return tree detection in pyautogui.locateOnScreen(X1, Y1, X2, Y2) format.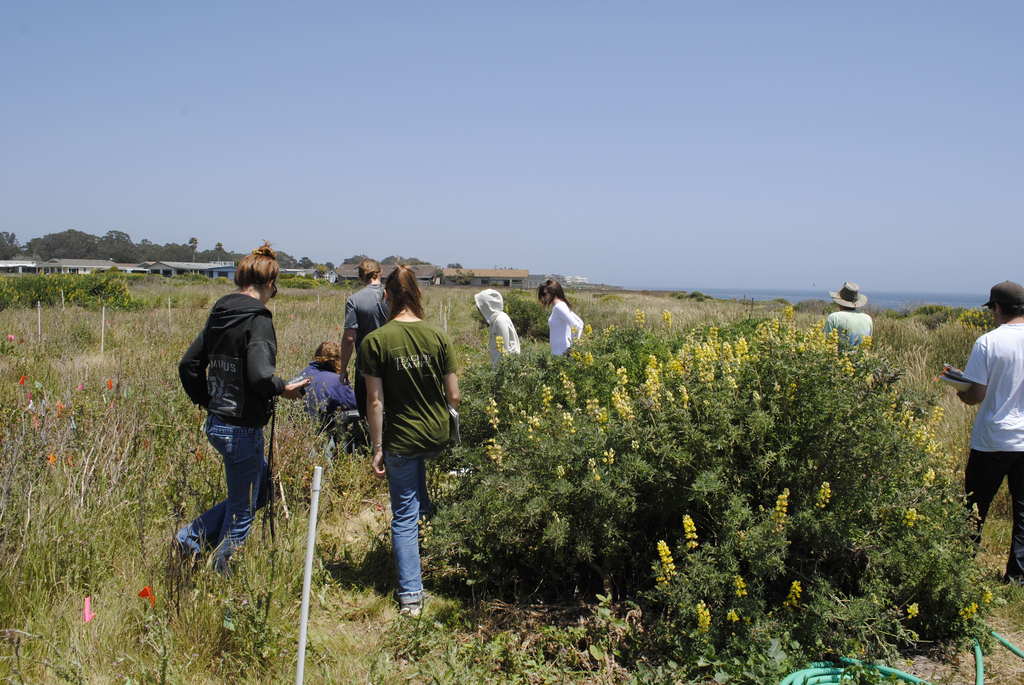
pyautogui.locateOnScreen(423, 319, 1002, 683).
